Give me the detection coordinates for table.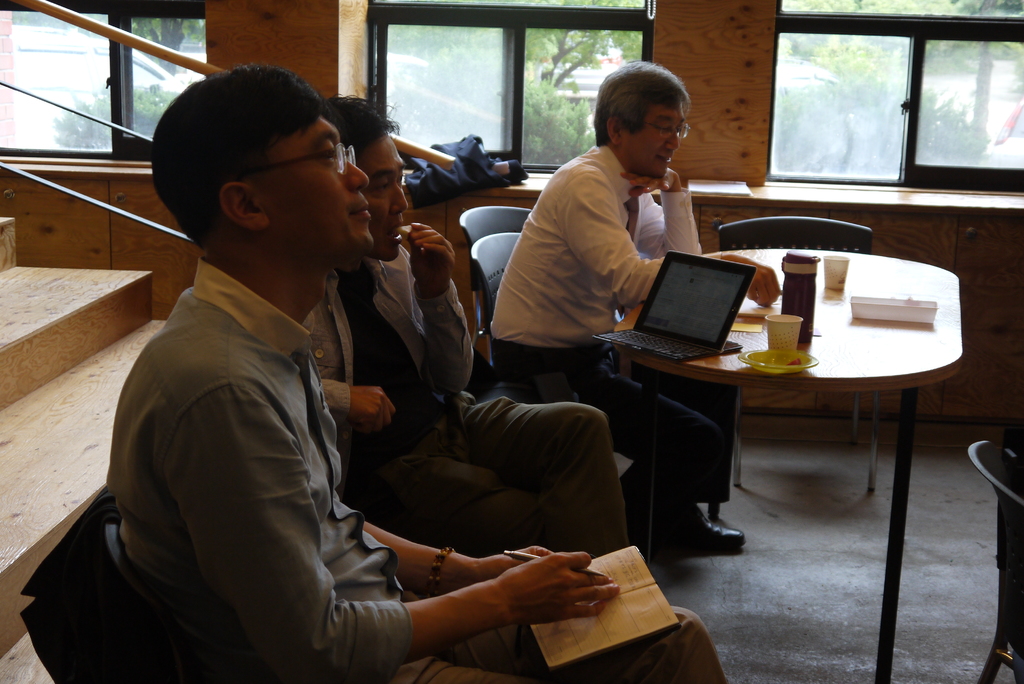
select_region(556, 225, 985, 683).
